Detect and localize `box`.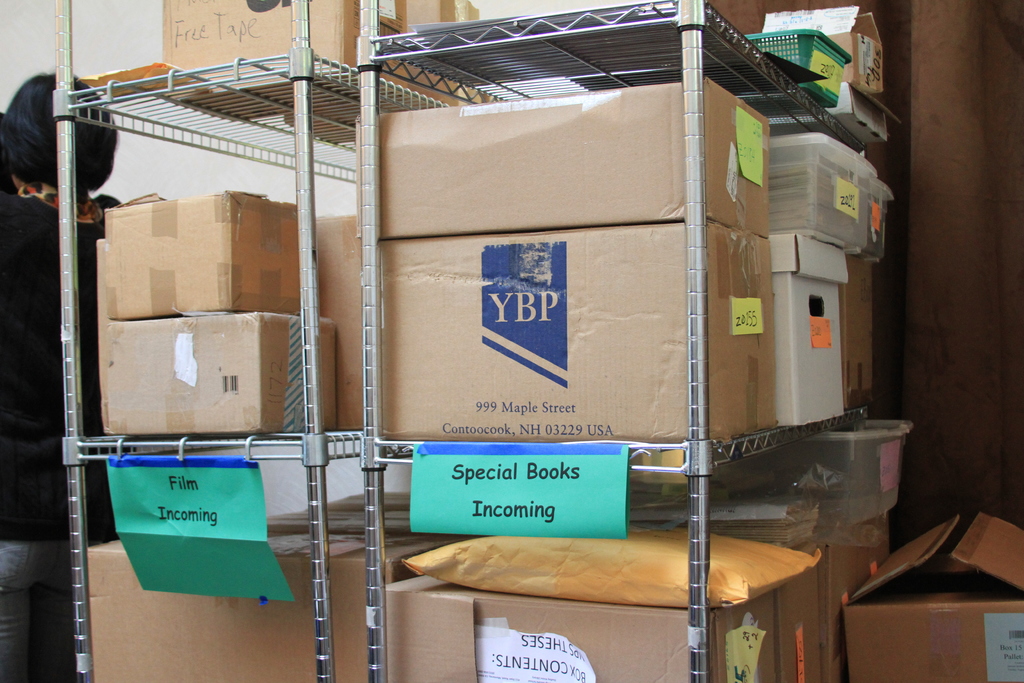
Localized at box=[355, 114, 772, 235].
